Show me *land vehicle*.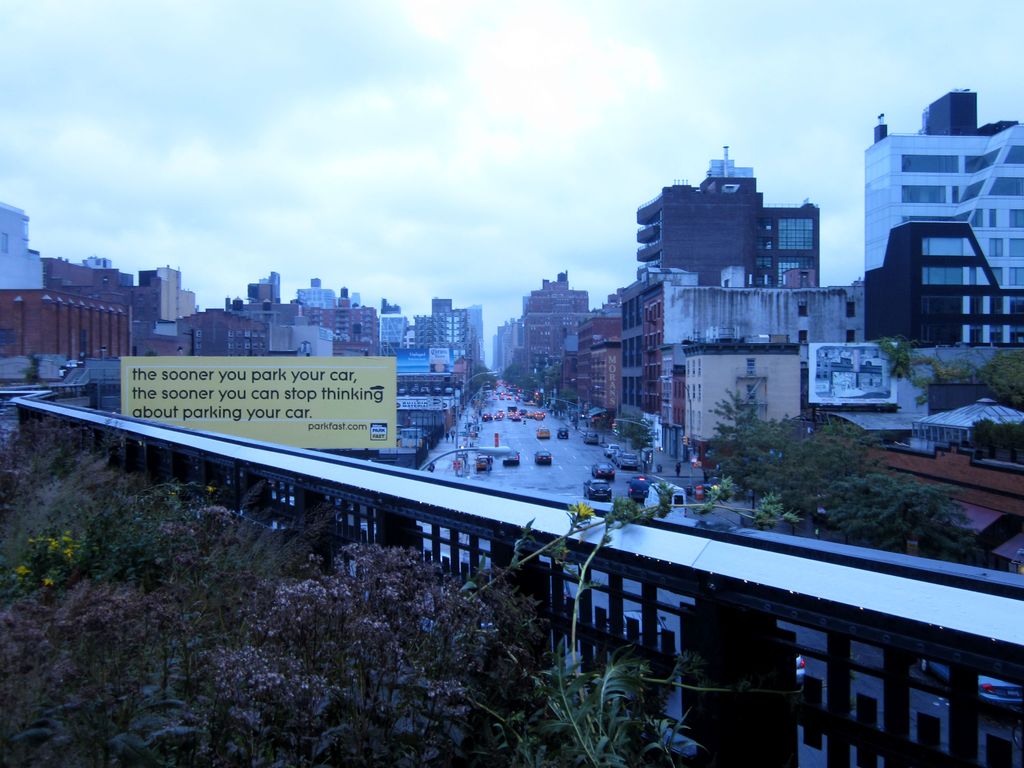
*land vehicle* is here: (left=916, top=658, right=1023, bottom=701).
